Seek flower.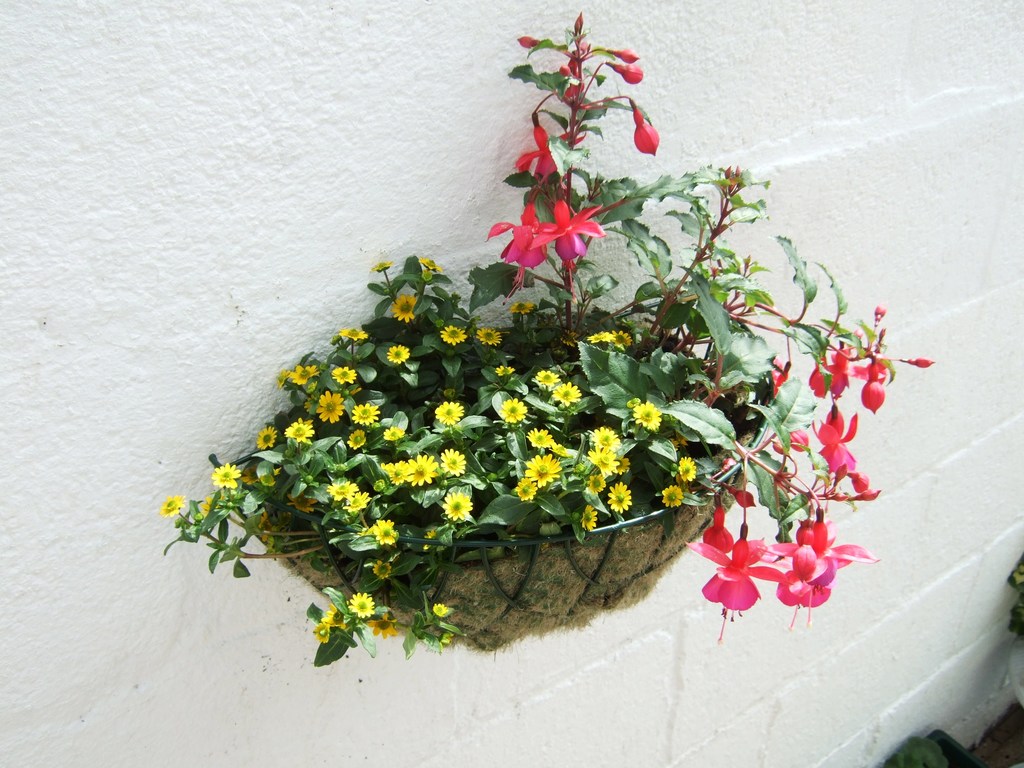
crop(159, 493, 188, 521).
